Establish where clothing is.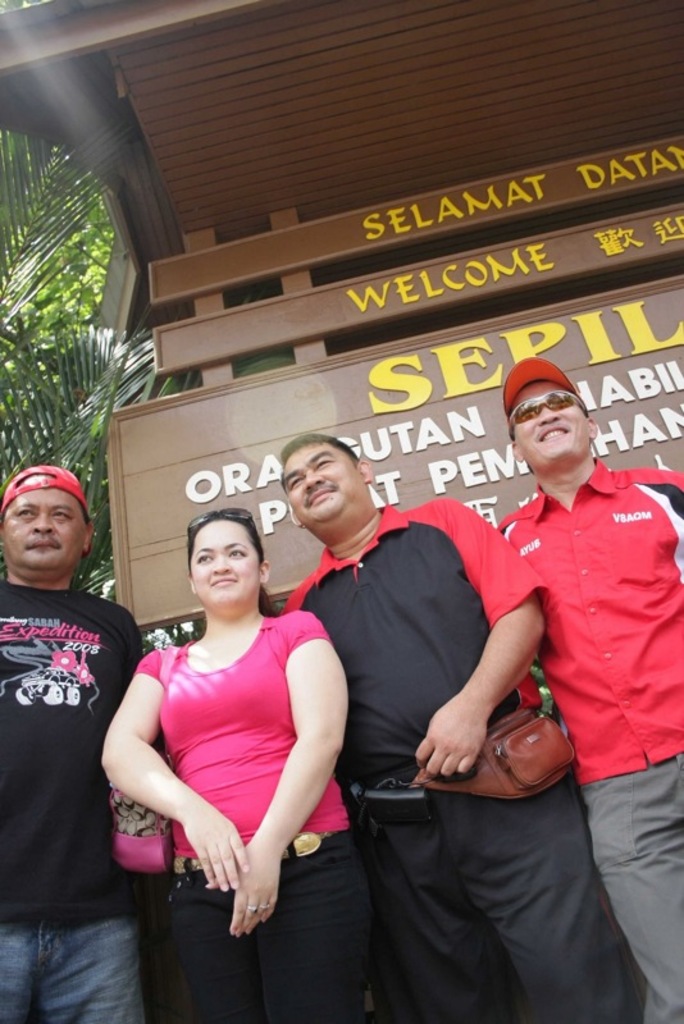
Established at bbox=(266, 495, 560, 763).
